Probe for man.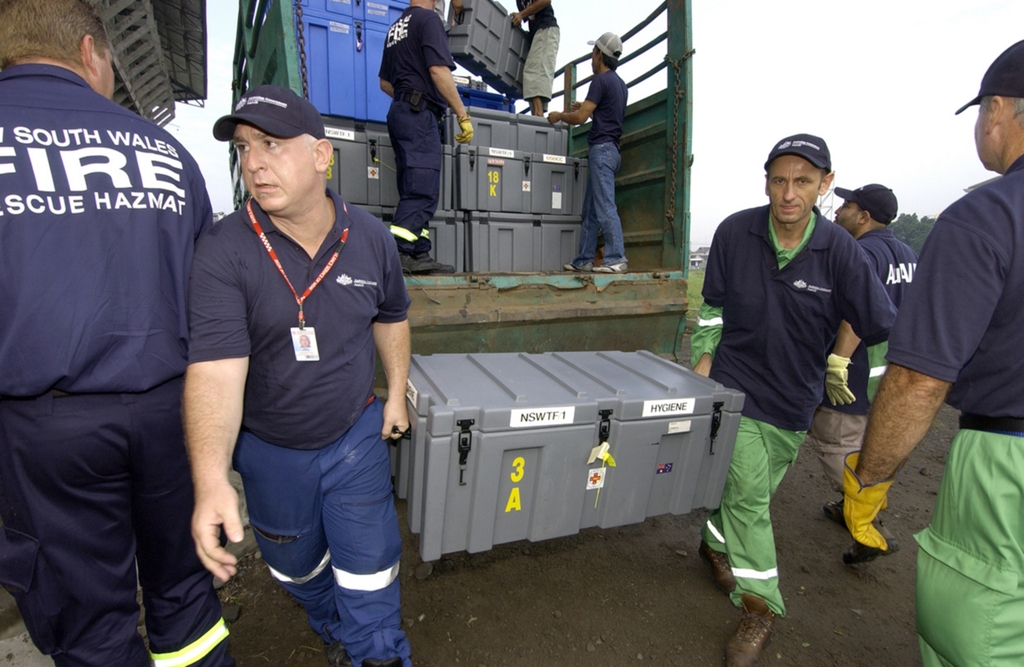
Probe result: select_region(0, 0, 212, 666).
